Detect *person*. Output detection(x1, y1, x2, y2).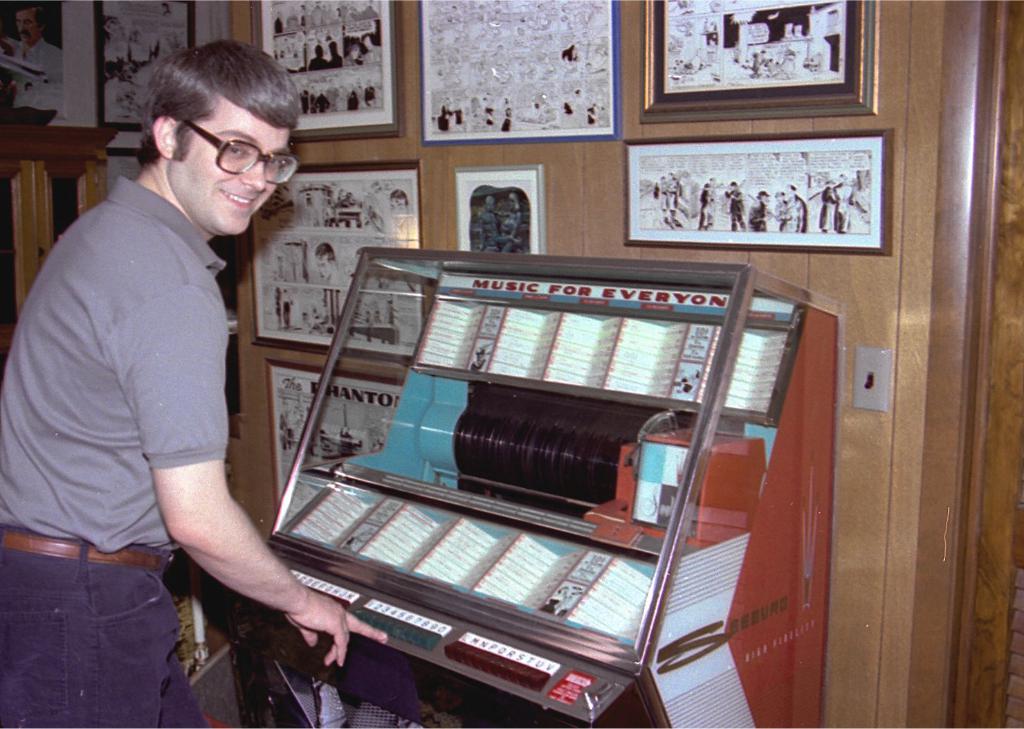
detection(318, 244, 355, 287).
